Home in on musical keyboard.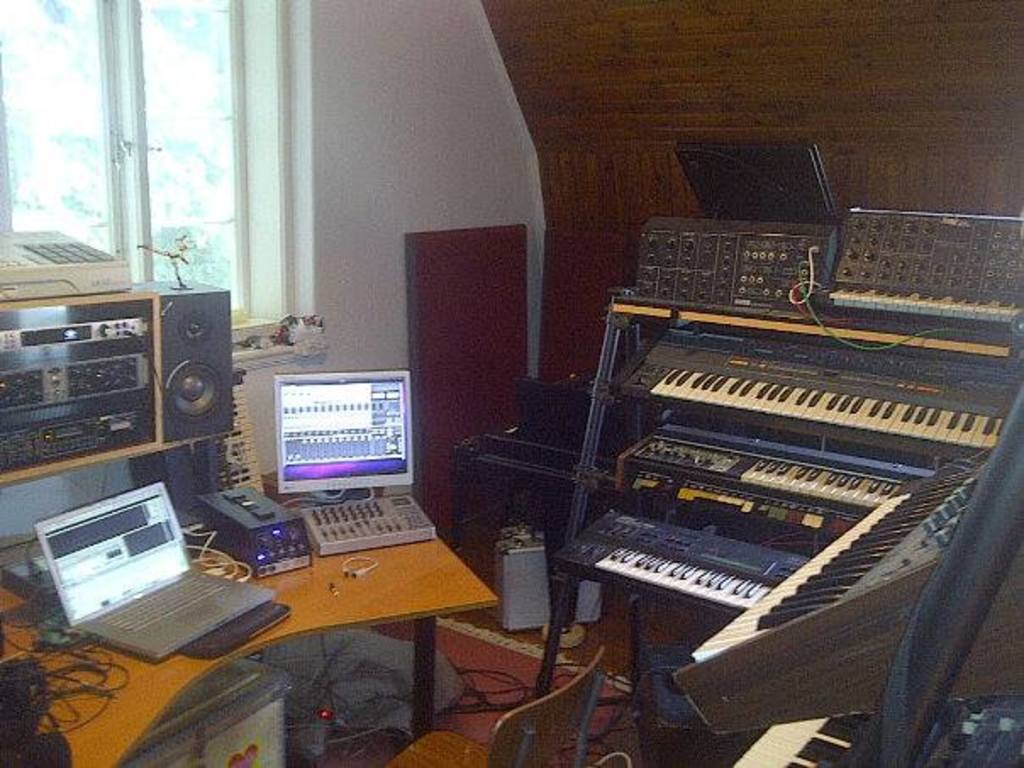
Homed in at pyautogui.locateOnScreen(670, 459, 1022, 751).
